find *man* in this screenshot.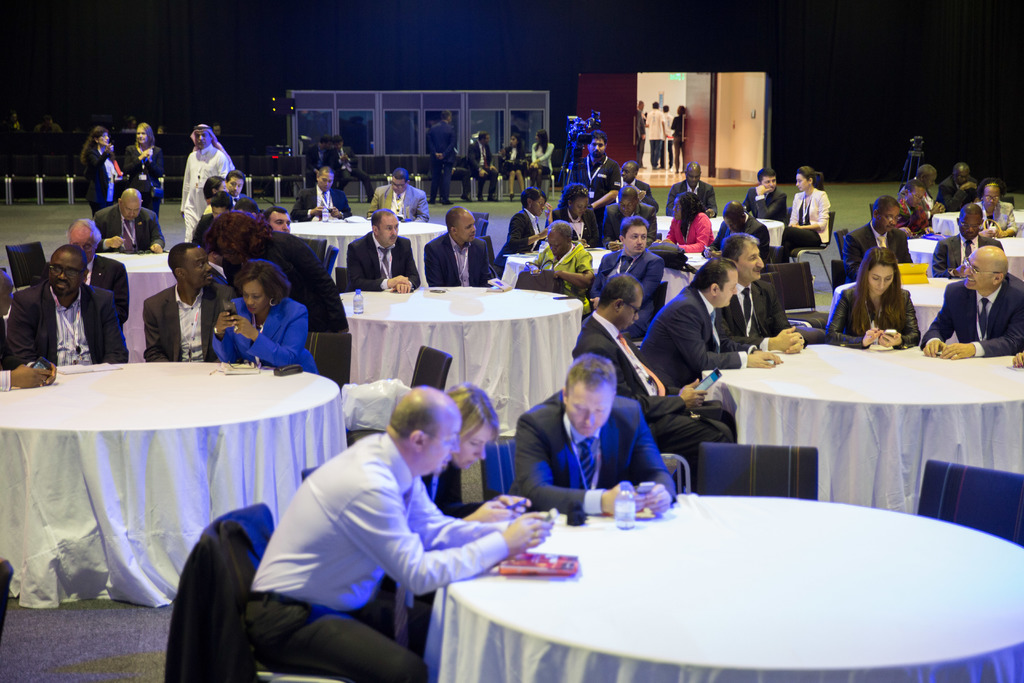
The bounding box for *man* is [840,194,916,287].
